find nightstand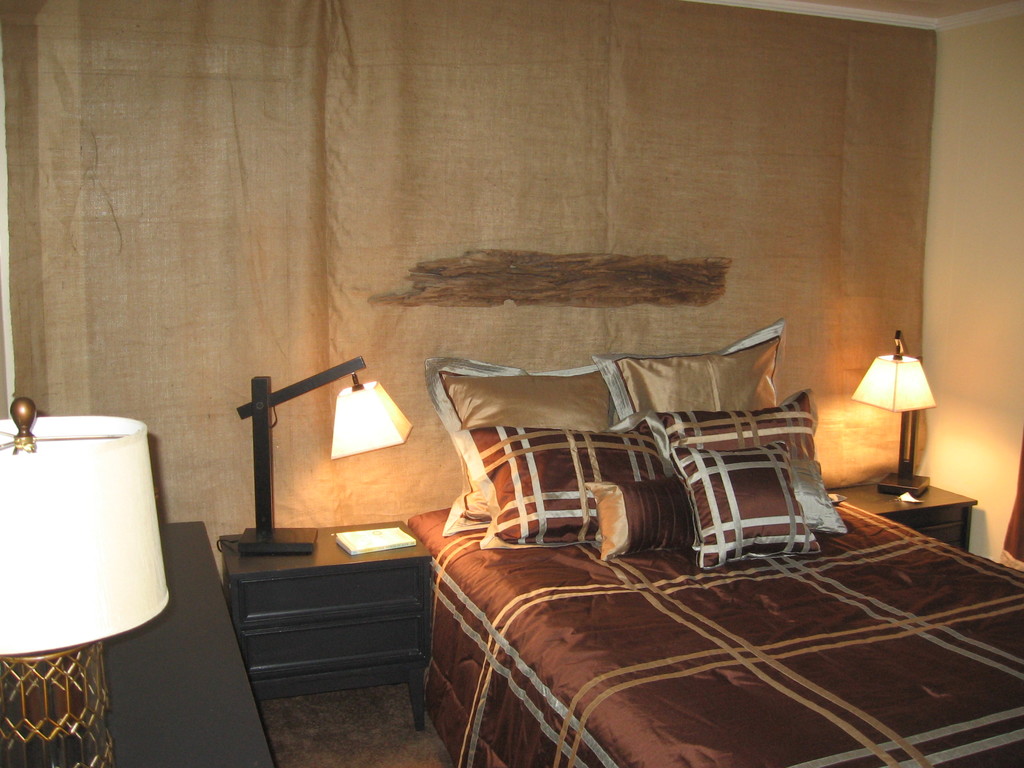
rect(200, 522, 451, 728)
